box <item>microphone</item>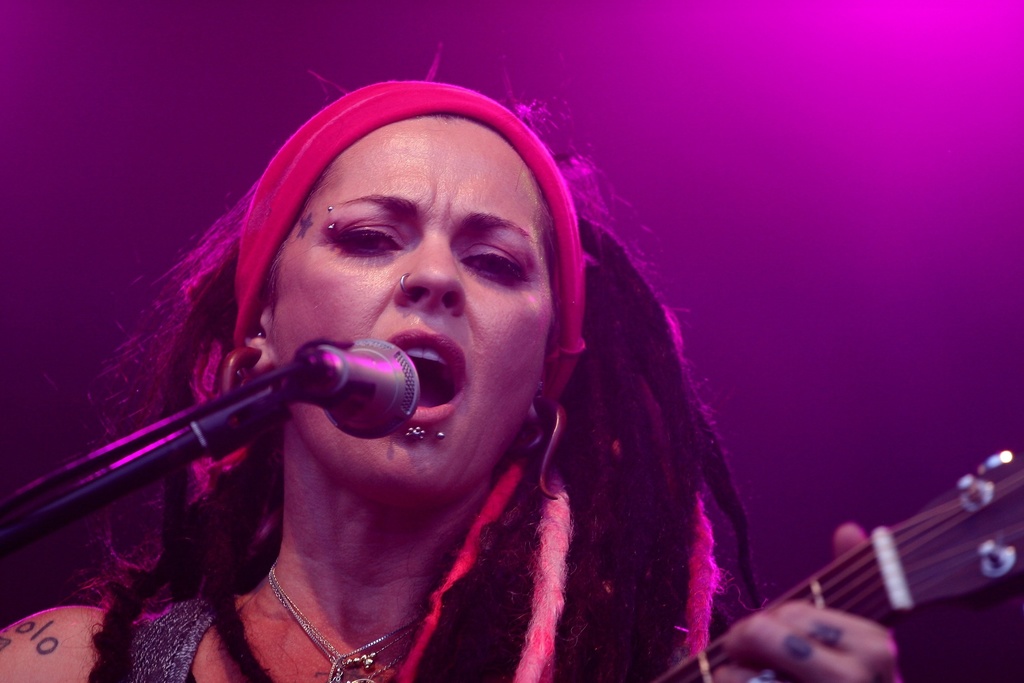
<bbox>298, 334, 414, 448</bbox>
